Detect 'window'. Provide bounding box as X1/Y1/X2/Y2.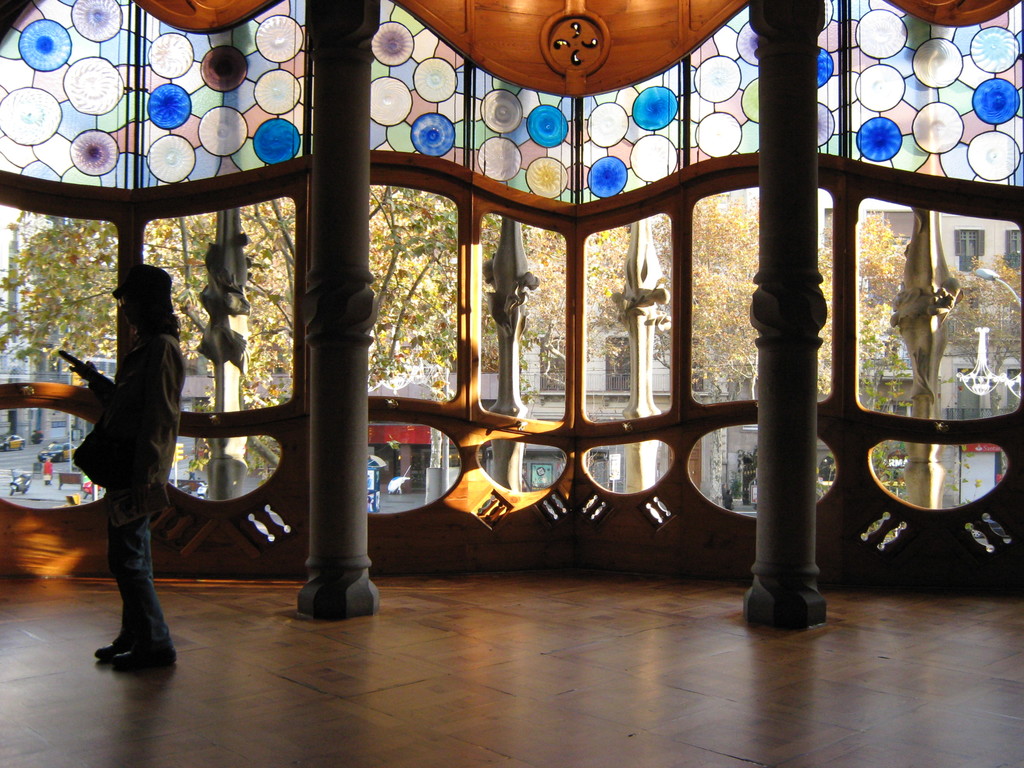
606/338/628/408.
